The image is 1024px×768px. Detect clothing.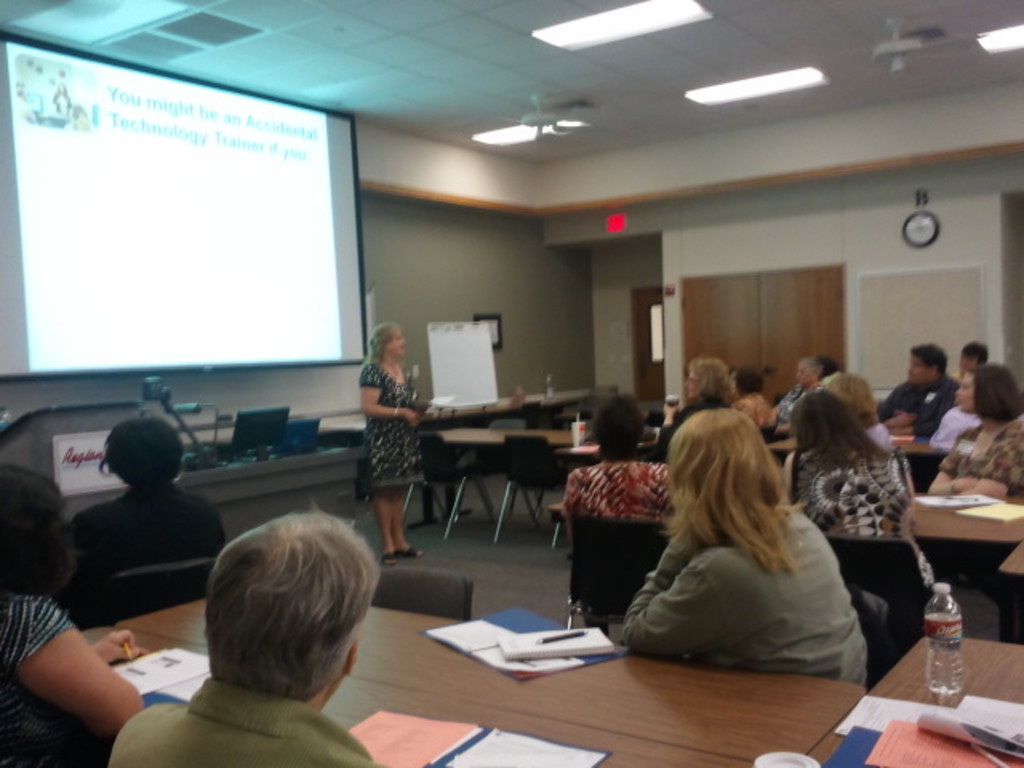
Detection: [x1=0, y1=579, x2=78, y2=765].
